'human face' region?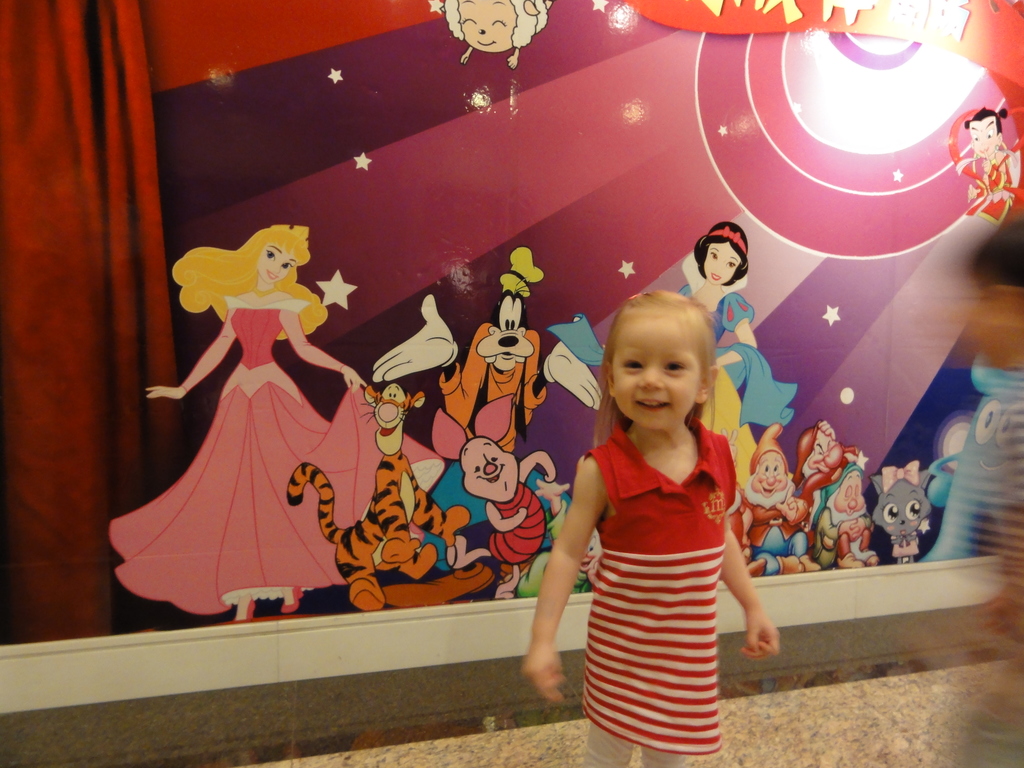
bbox=(968, 122, 996, 157)
